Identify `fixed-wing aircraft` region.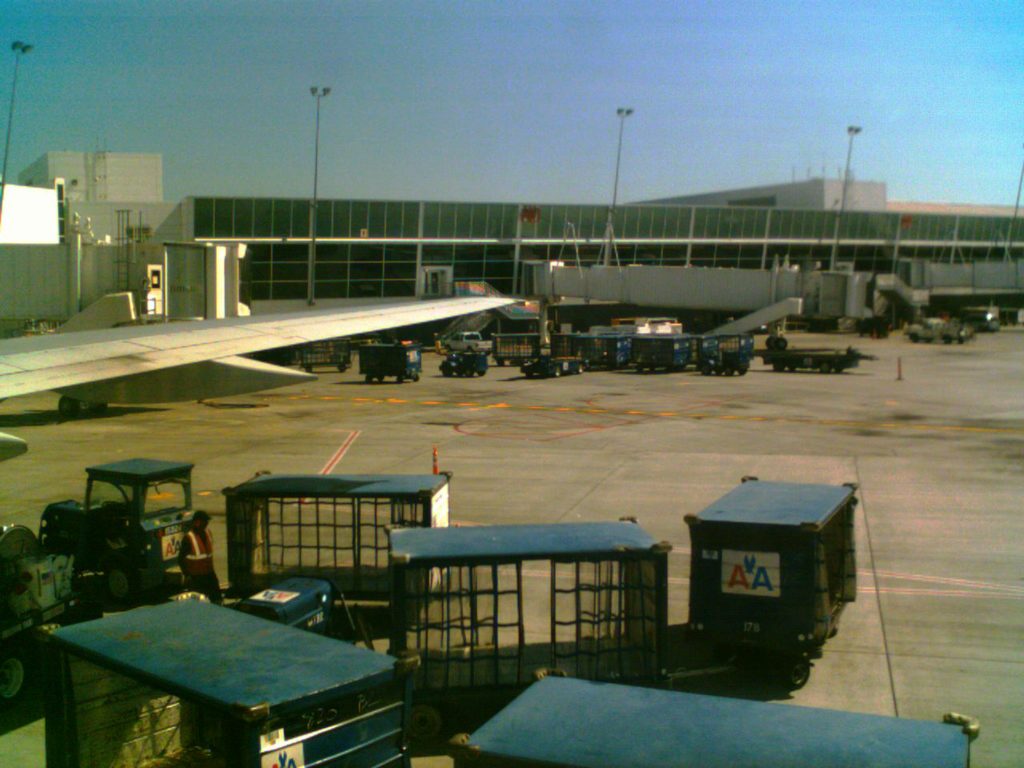
Region: bbox=[0, 284, 537, 457].
